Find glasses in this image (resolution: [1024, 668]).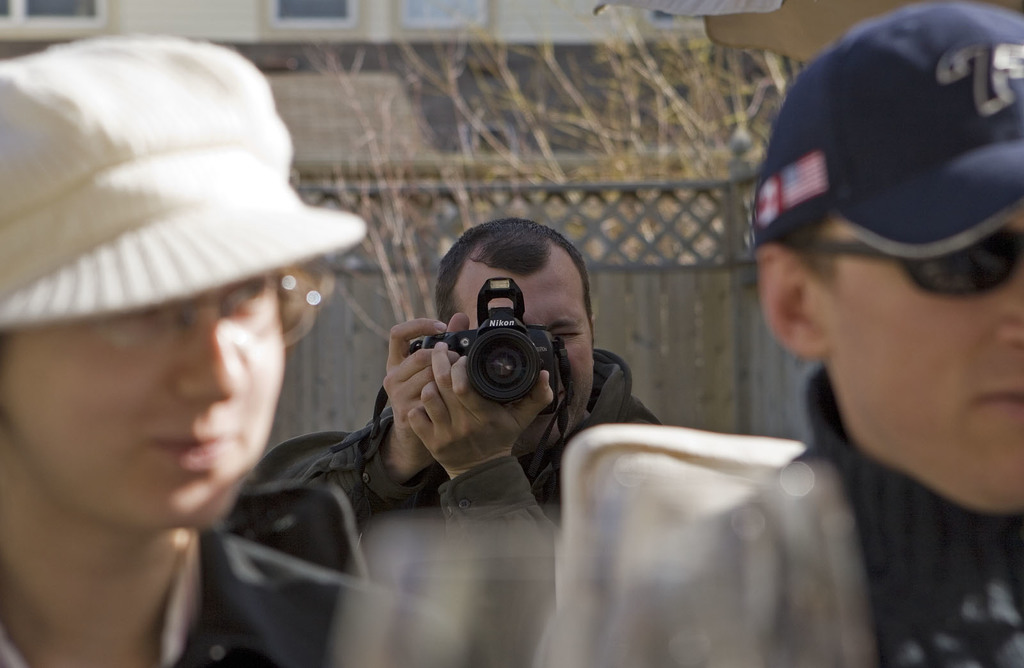
box=[781, 219, 1023, 294].
